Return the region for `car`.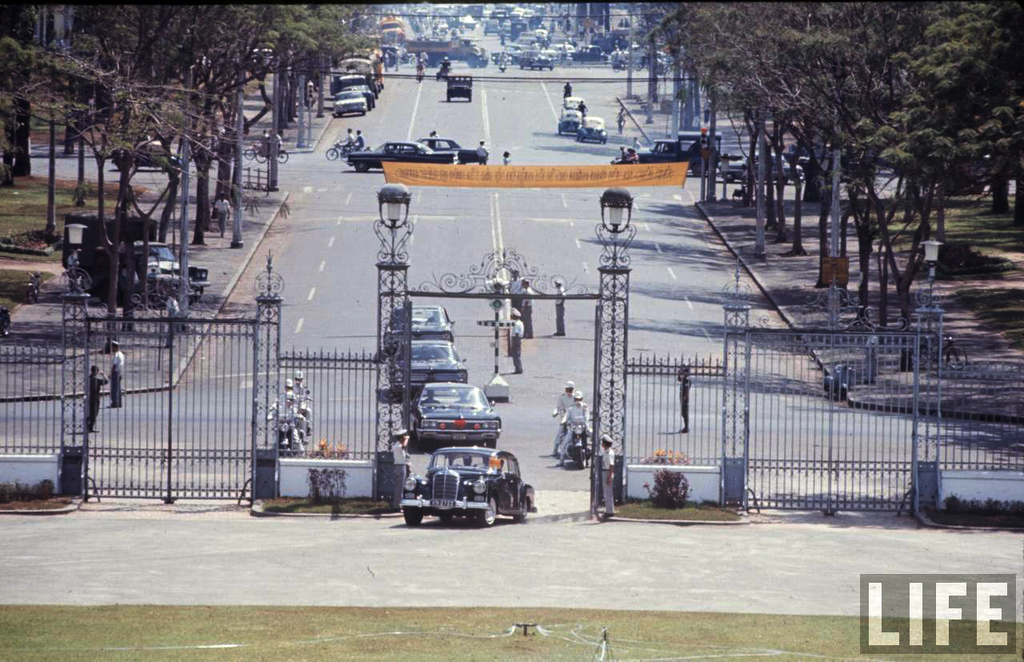
{"left": 562, "top": 98, "right": 583, "bottom": 106}.
